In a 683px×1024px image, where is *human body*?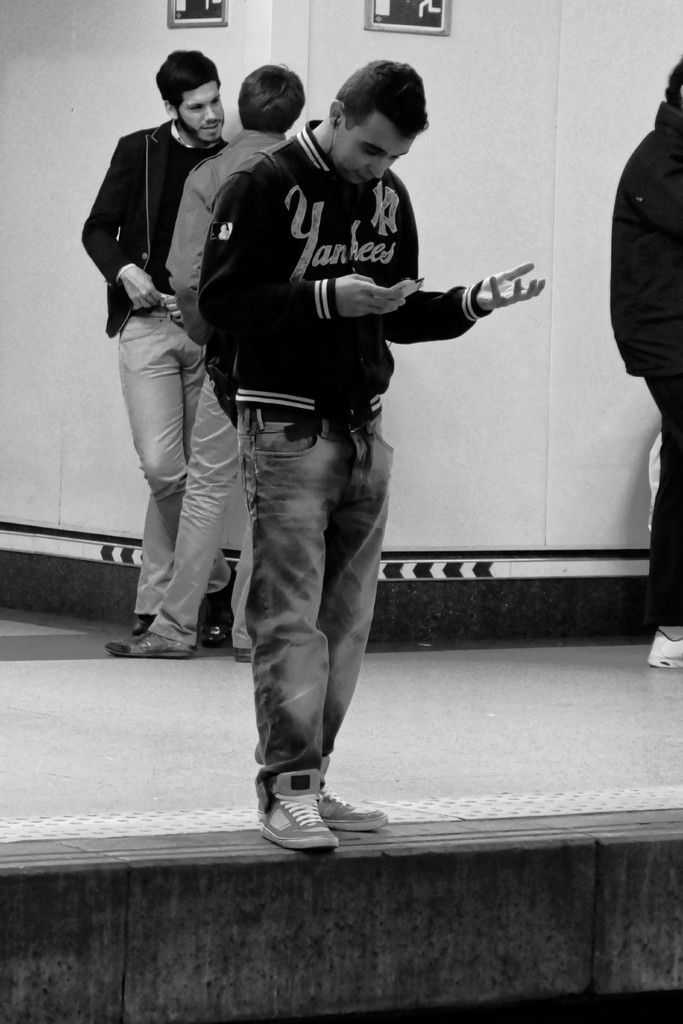
bbox=[88, 116, 231, 628].
